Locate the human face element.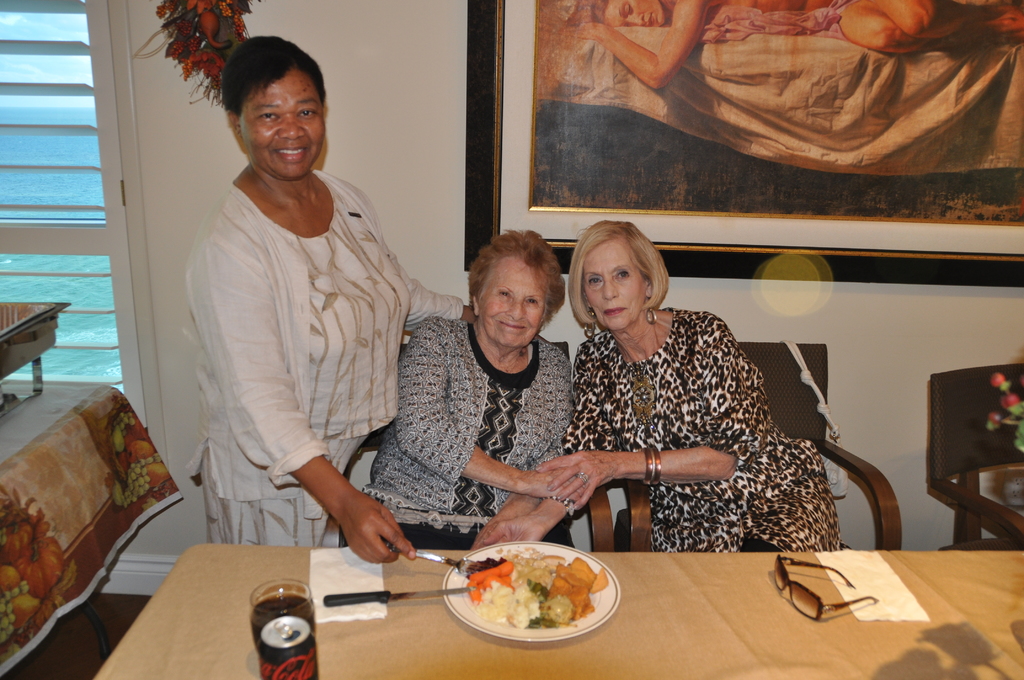
Element bbox: Rect(582, 236, 650, 332).
